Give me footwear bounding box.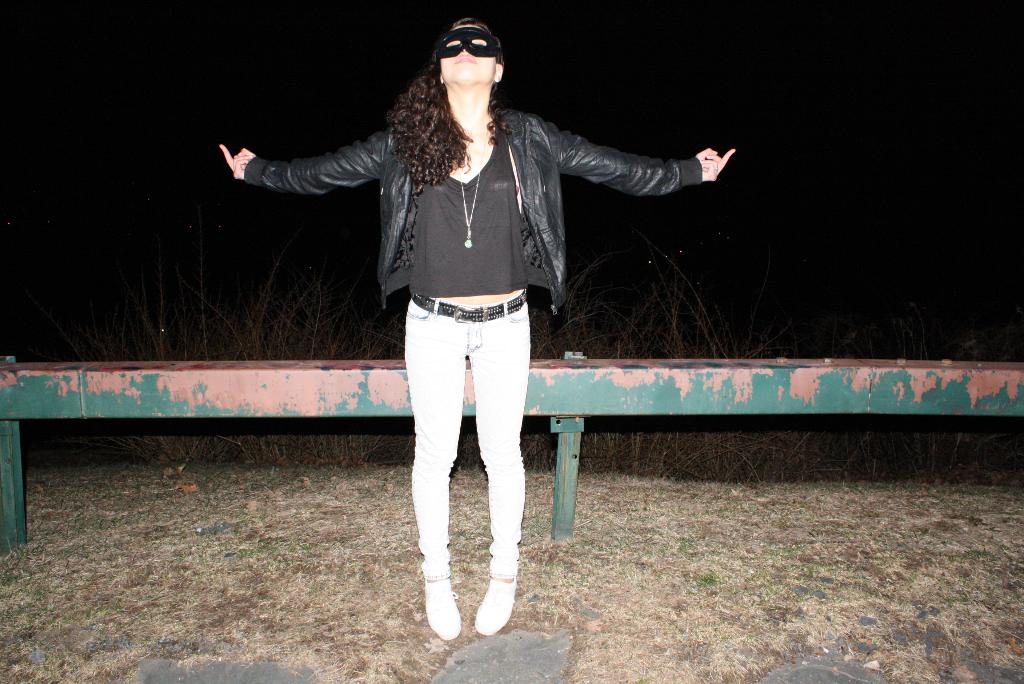
(477, 573, 514, 635).
